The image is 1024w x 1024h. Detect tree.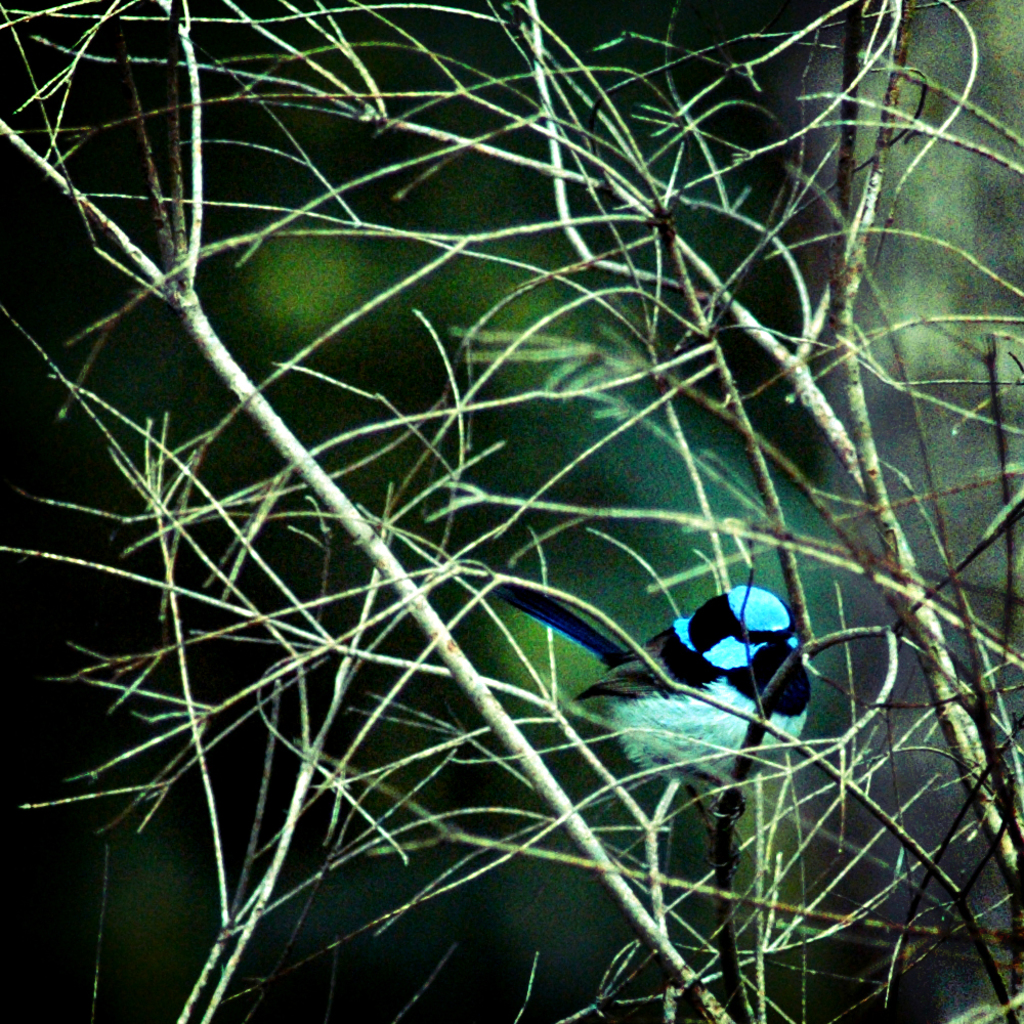
Detection: Rect(20, 0, 1023, 981).
